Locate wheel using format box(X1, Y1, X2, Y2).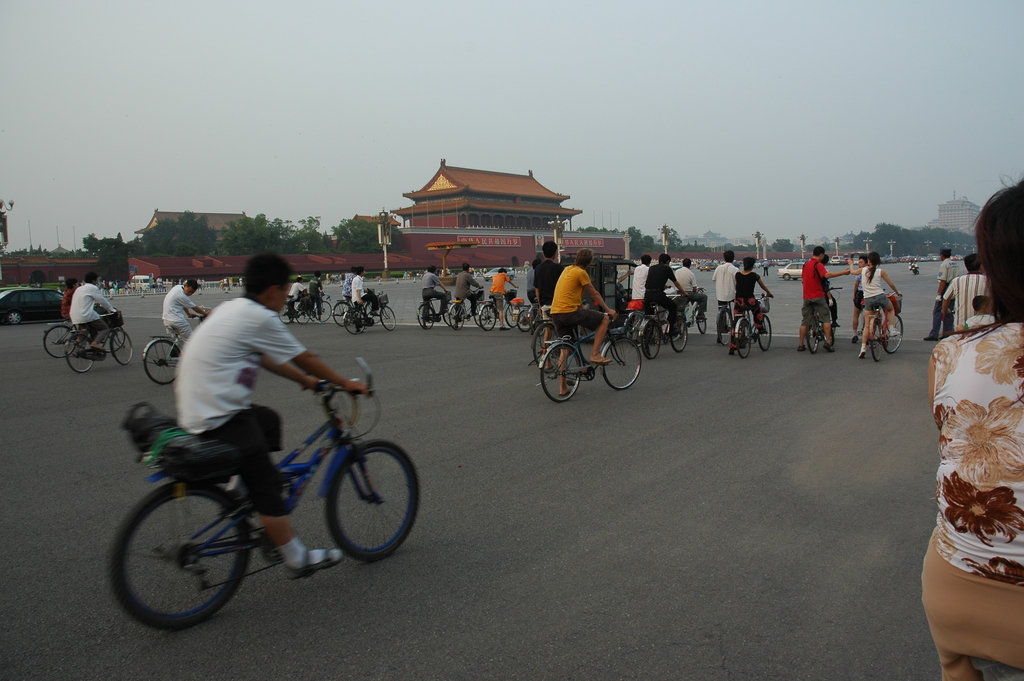
box(416, 300, 444, 329).
